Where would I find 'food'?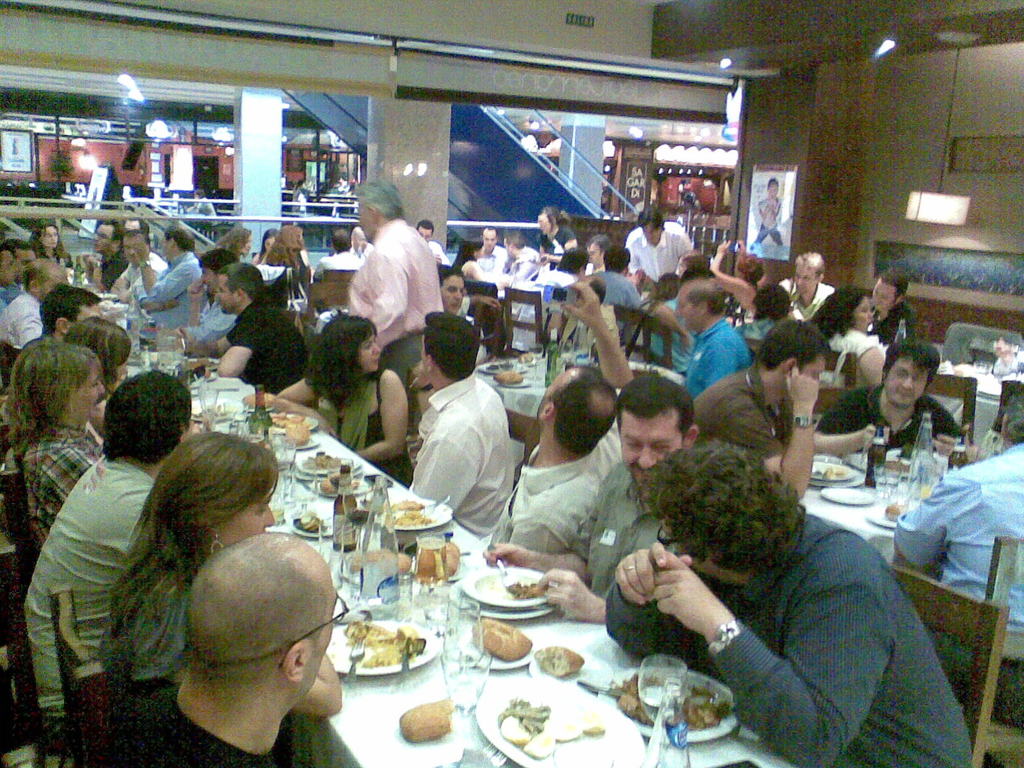
At x1=532, y1=648, x2=586, y2=676.
